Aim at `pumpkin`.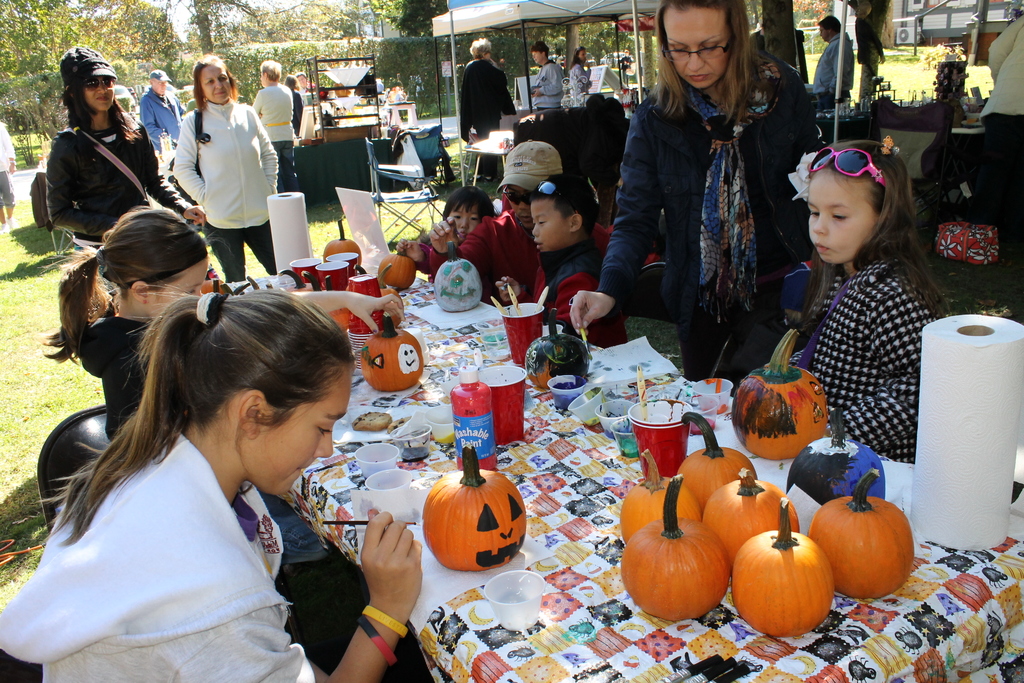
Aimed at bbox=[377, 251, 416, 288].
